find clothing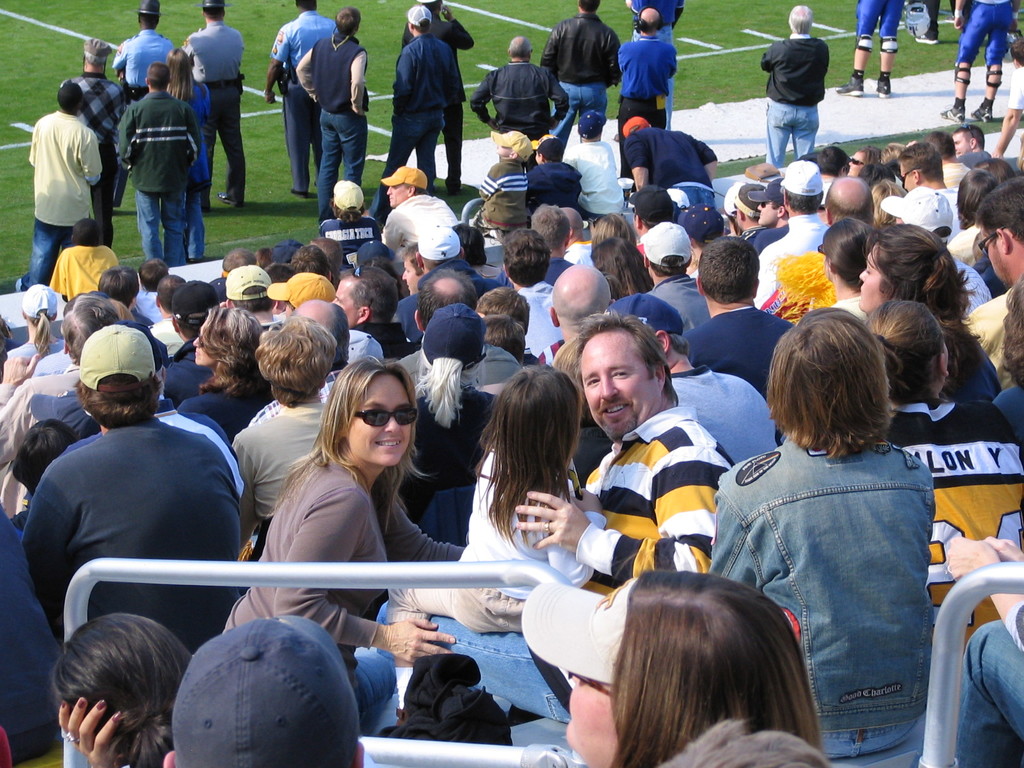
[579, 405, 733, 609]
